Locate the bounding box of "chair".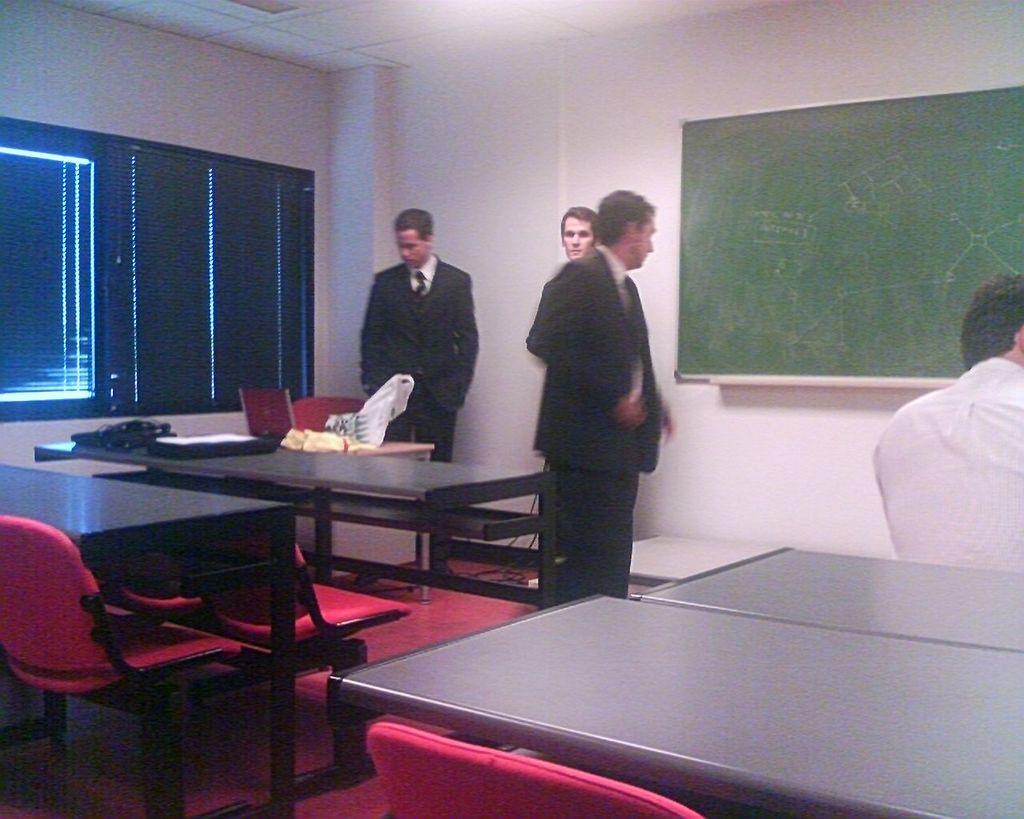
Bounding box: {"left": 287, "top": 395, "right": 426, "bottom": 605}.
